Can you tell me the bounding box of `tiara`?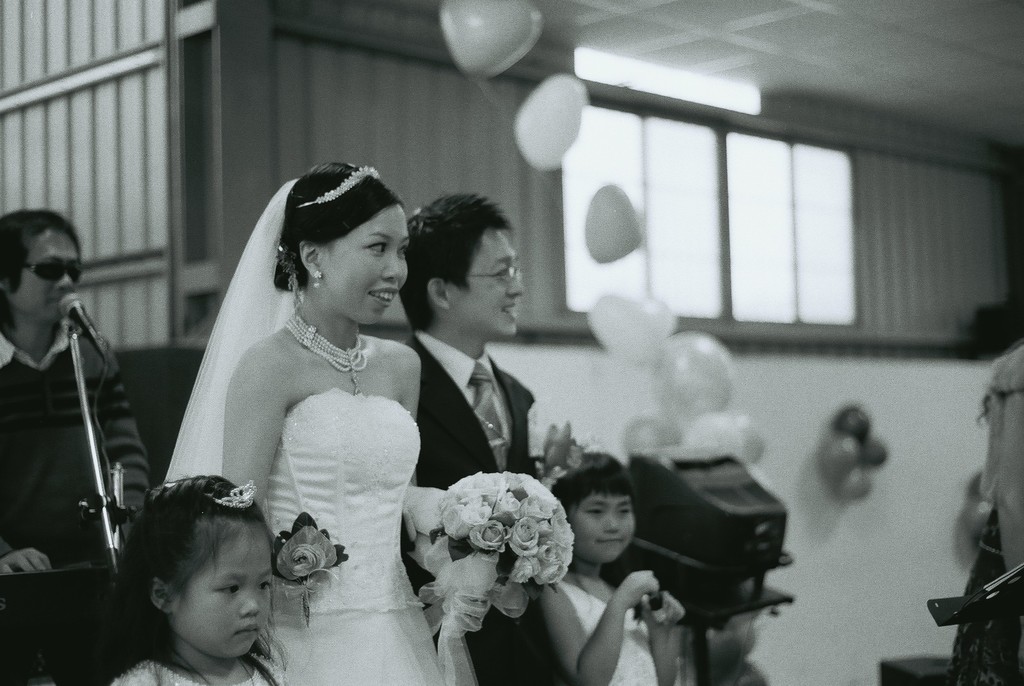
select_region(215, 478, 255, 510).
